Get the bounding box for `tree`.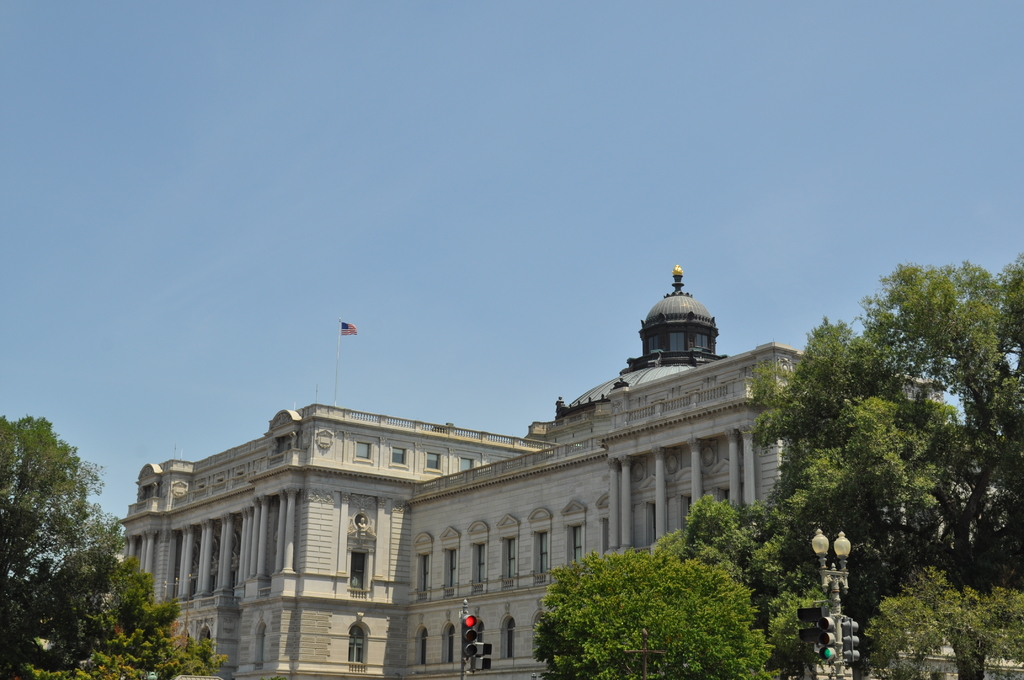
Rect(534, 546, 766, 679).
